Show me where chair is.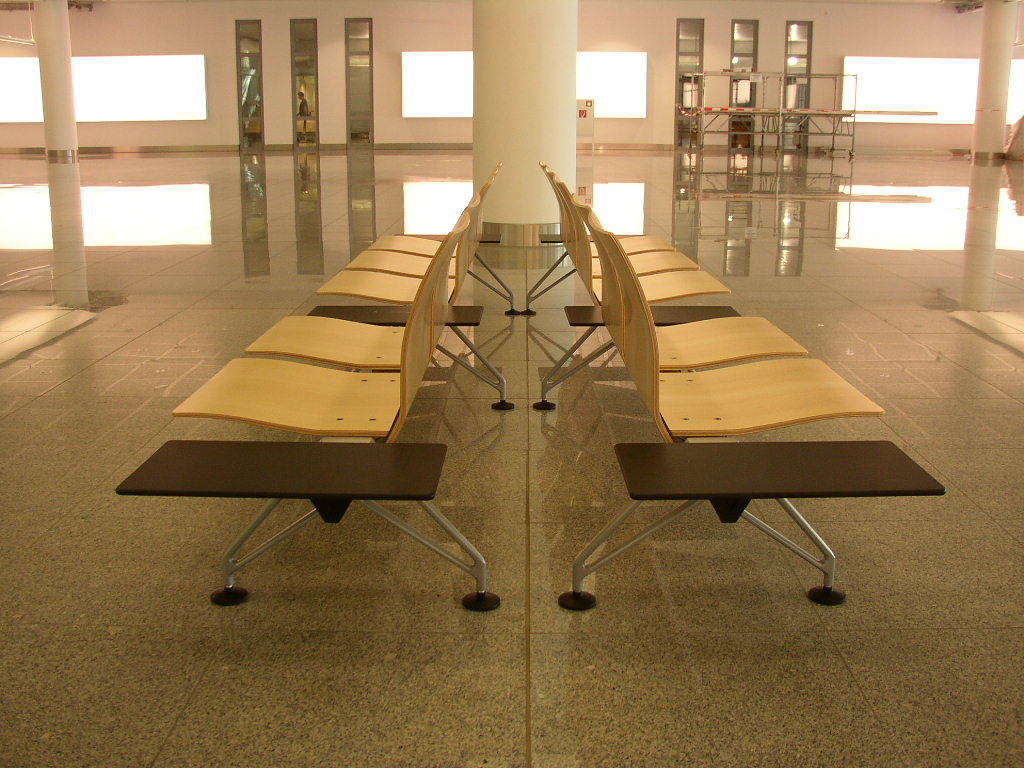
chair is at (x1=568, y1=191, x2=812, y2=365).
